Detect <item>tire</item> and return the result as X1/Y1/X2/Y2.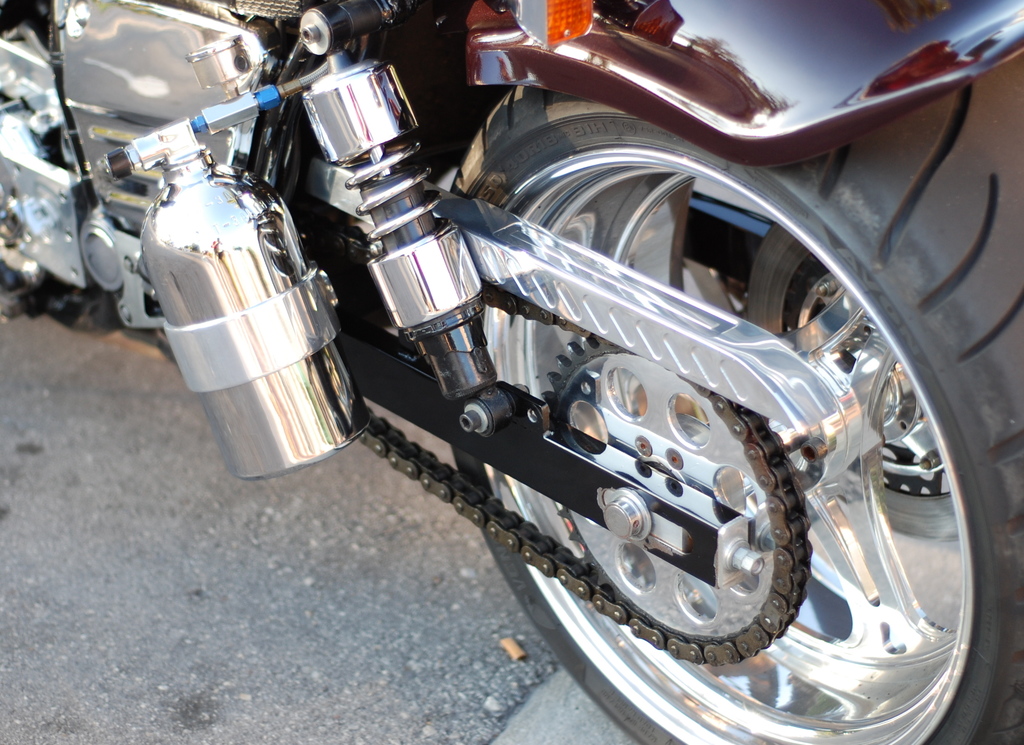
473/88/1023/744.
